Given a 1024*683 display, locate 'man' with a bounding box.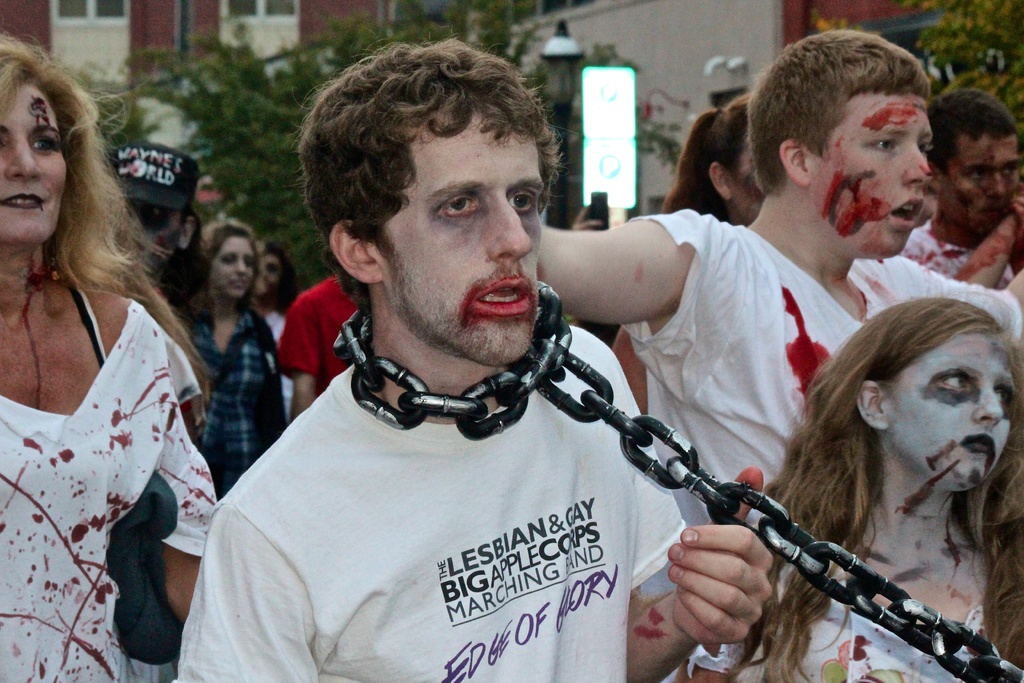
Located: (x1=900, y1=94, x2=1023, y2=284).
